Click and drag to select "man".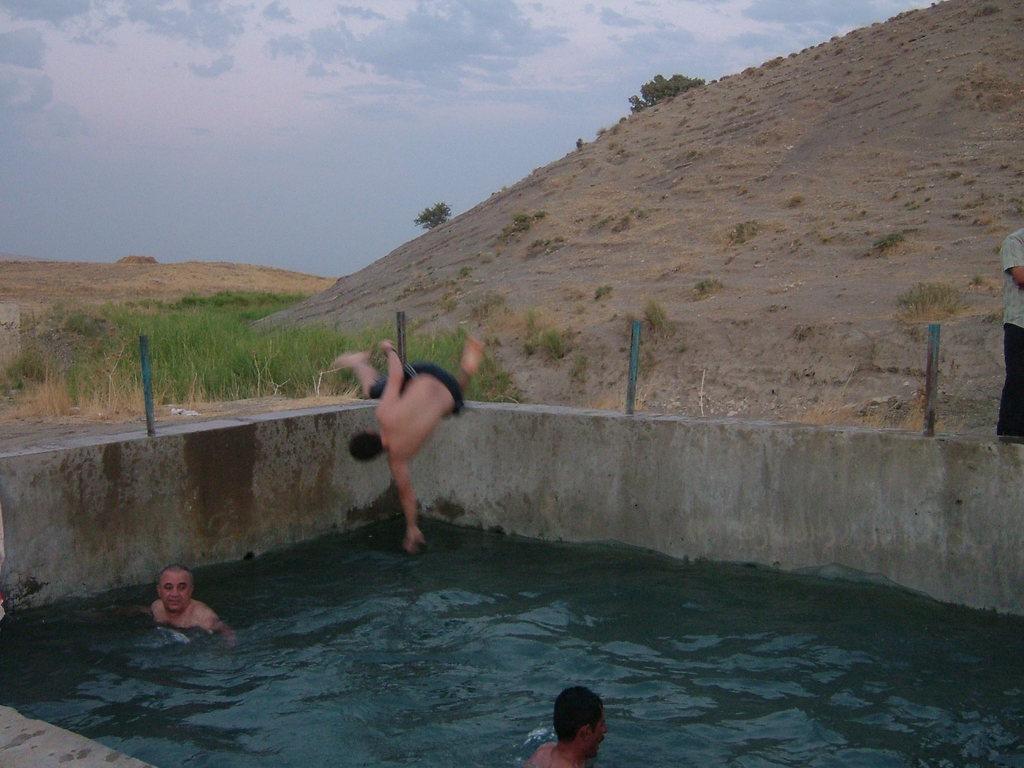
Selection: BBox(339, 326, 477, 581).
